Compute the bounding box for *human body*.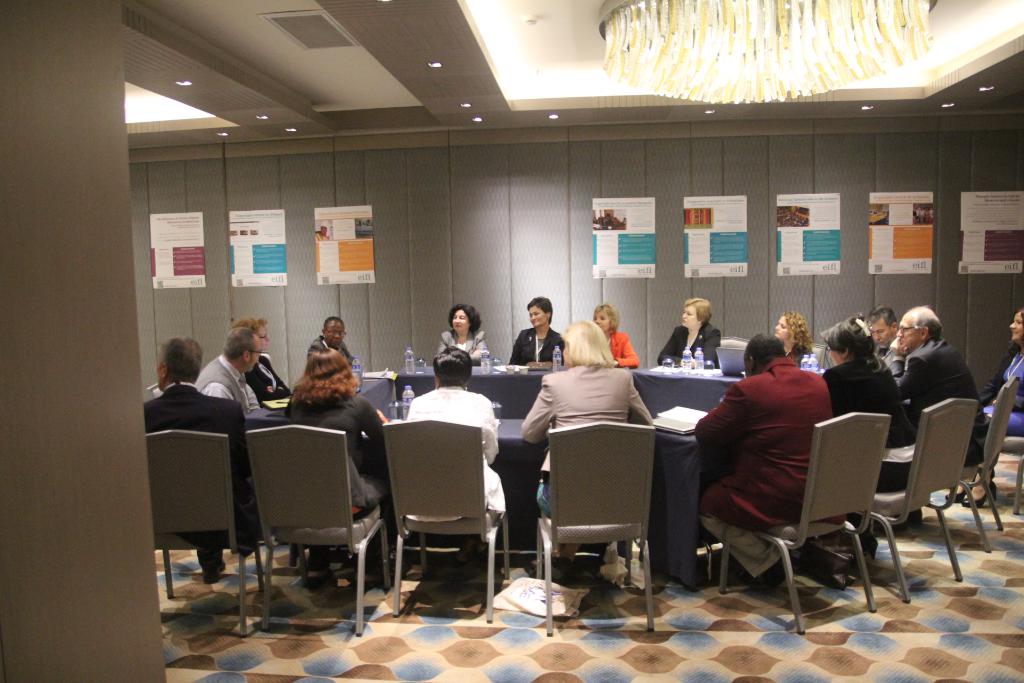
870,307,913,378.
